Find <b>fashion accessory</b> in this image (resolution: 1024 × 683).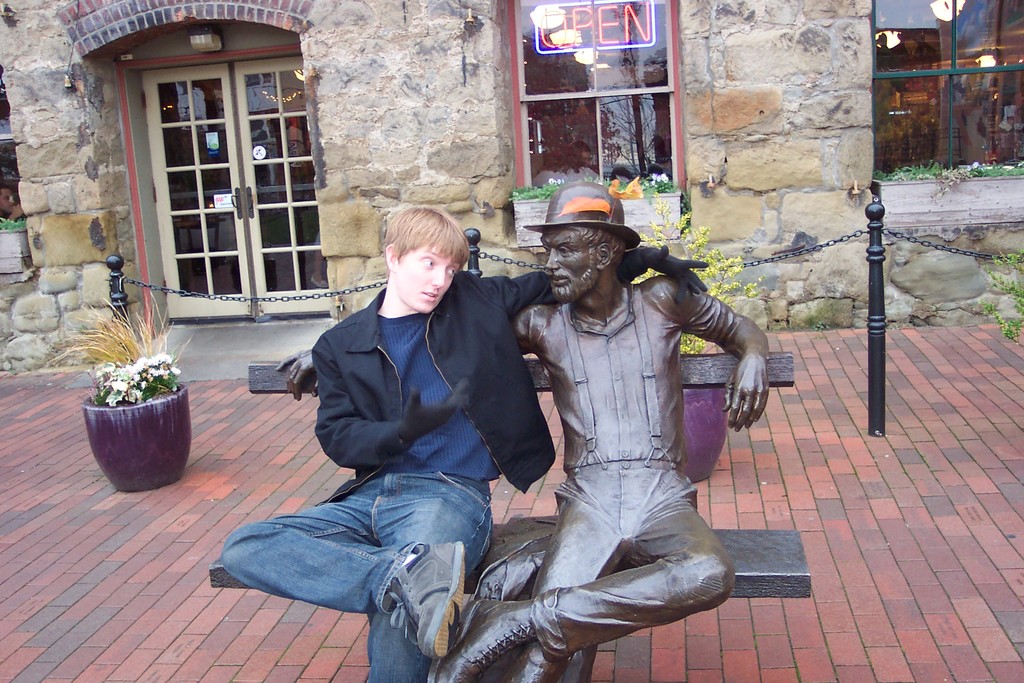
x1=383 y1=536 x2=468 y2=661.
